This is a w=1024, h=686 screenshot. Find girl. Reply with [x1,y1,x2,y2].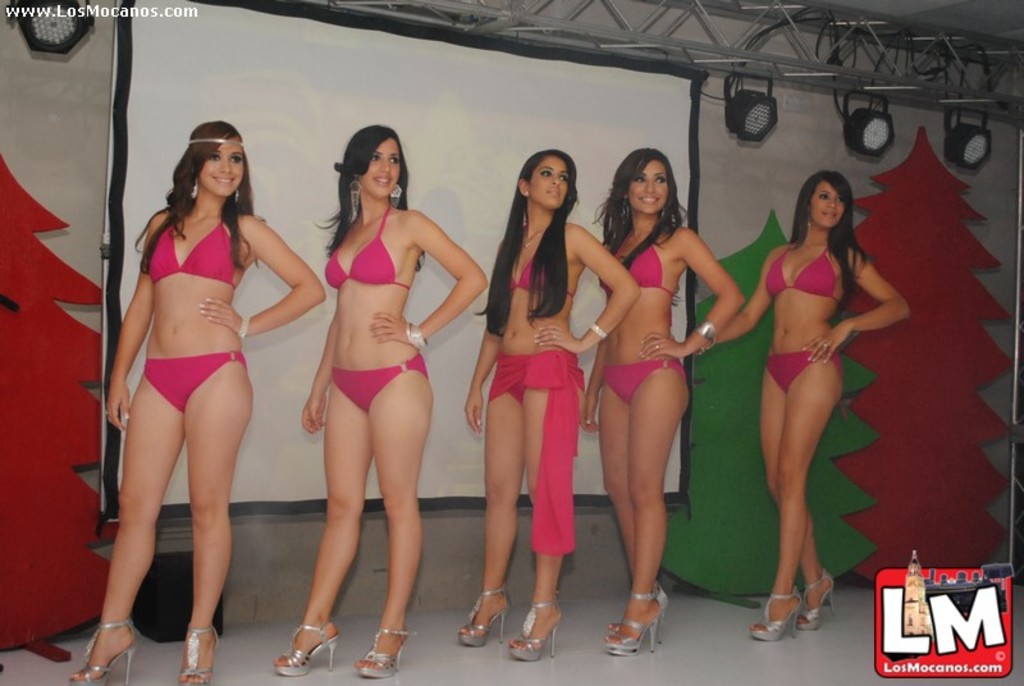
[684,172,909,639].
